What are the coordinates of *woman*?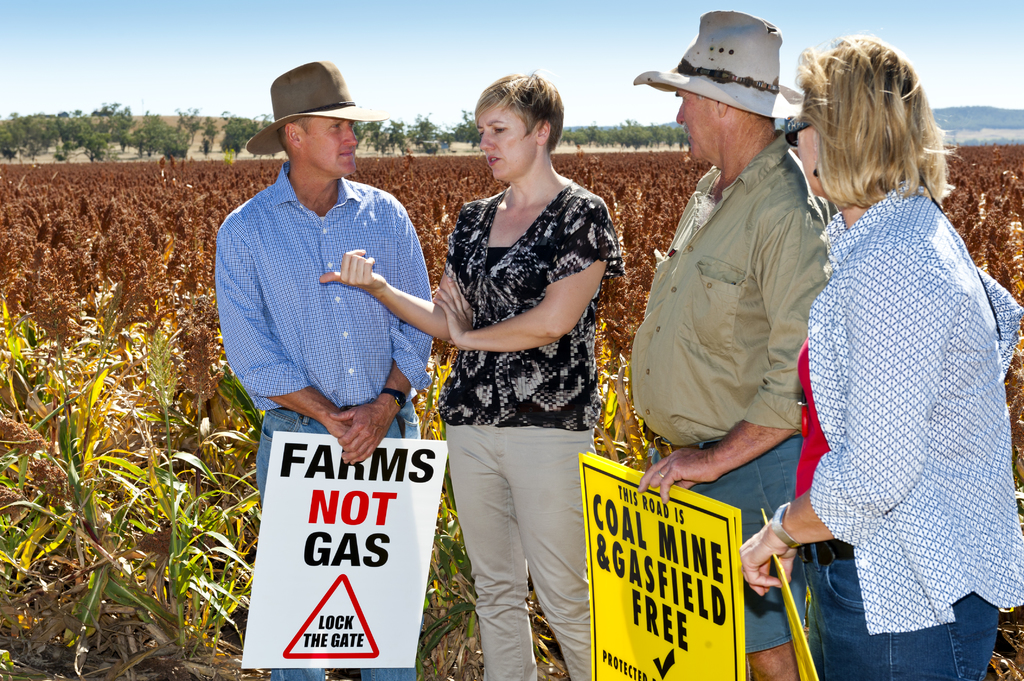
bbox=(317, 67, 624, 680).
